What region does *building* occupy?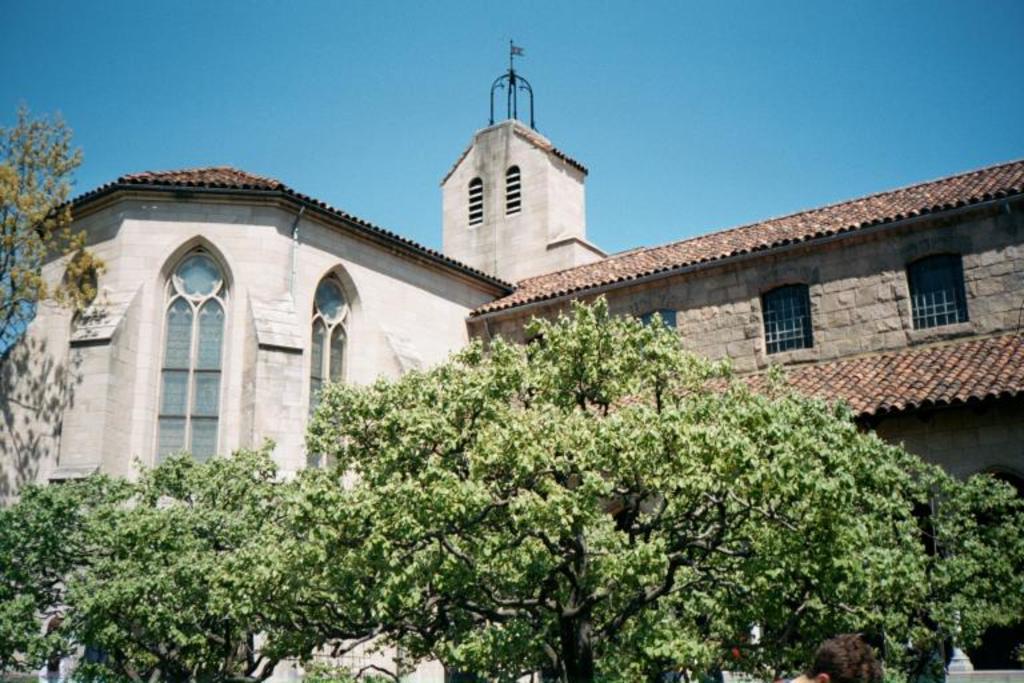
[x1=0, y1=39, x2=1023, y2=682].
